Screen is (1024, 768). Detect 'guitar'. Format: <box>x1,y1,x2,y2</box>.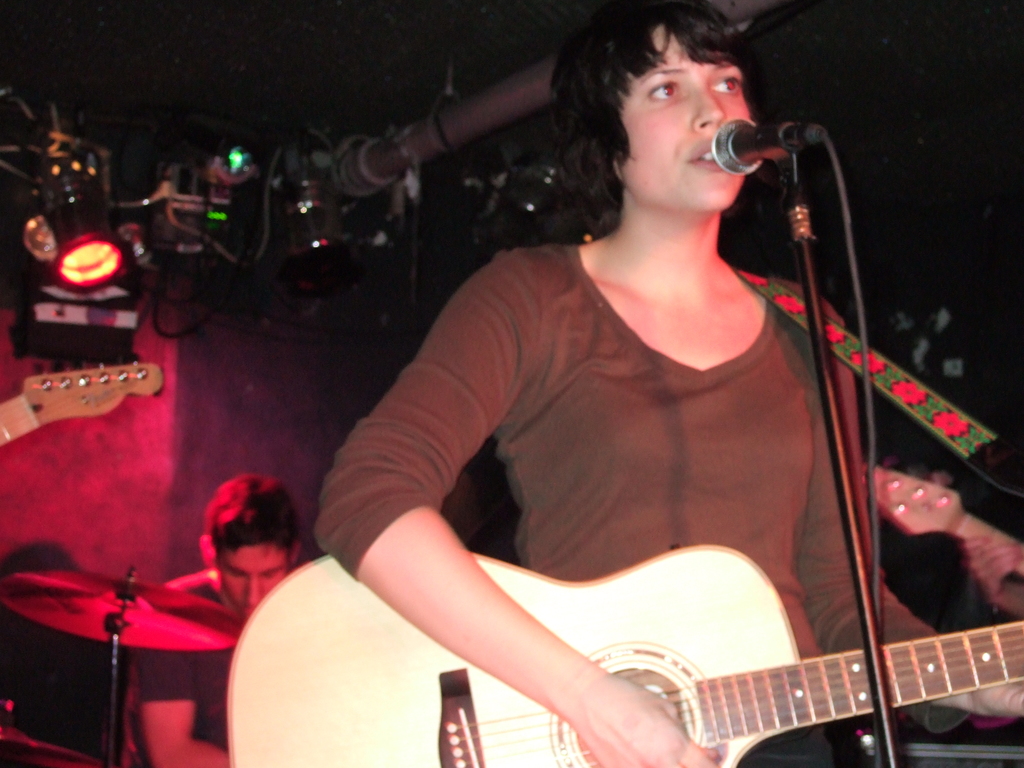
<box>866,446,1023,579</box>.
